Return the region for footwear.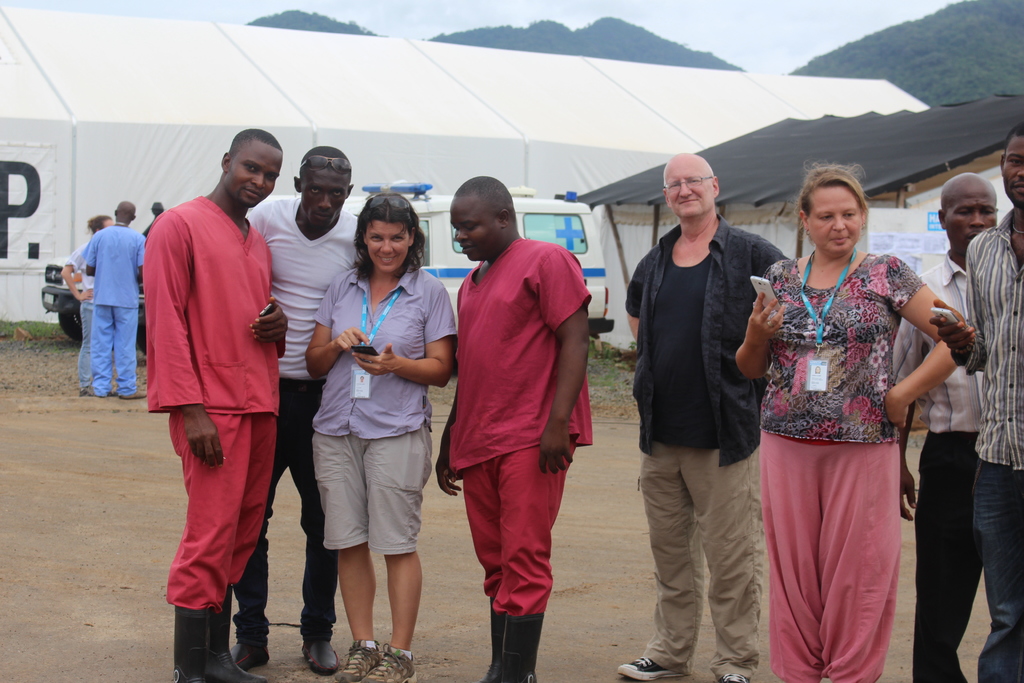
298:637:339:677.
